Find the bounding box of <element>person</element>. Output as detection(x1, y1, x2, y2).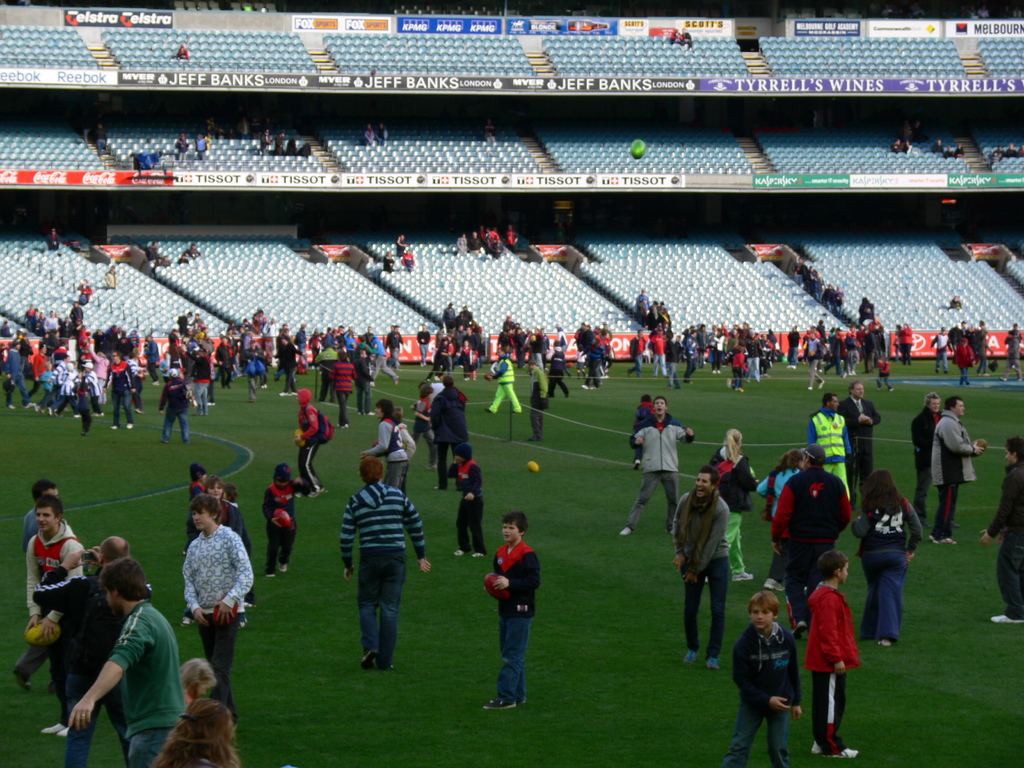
detection(932, 396, 983, 536).
